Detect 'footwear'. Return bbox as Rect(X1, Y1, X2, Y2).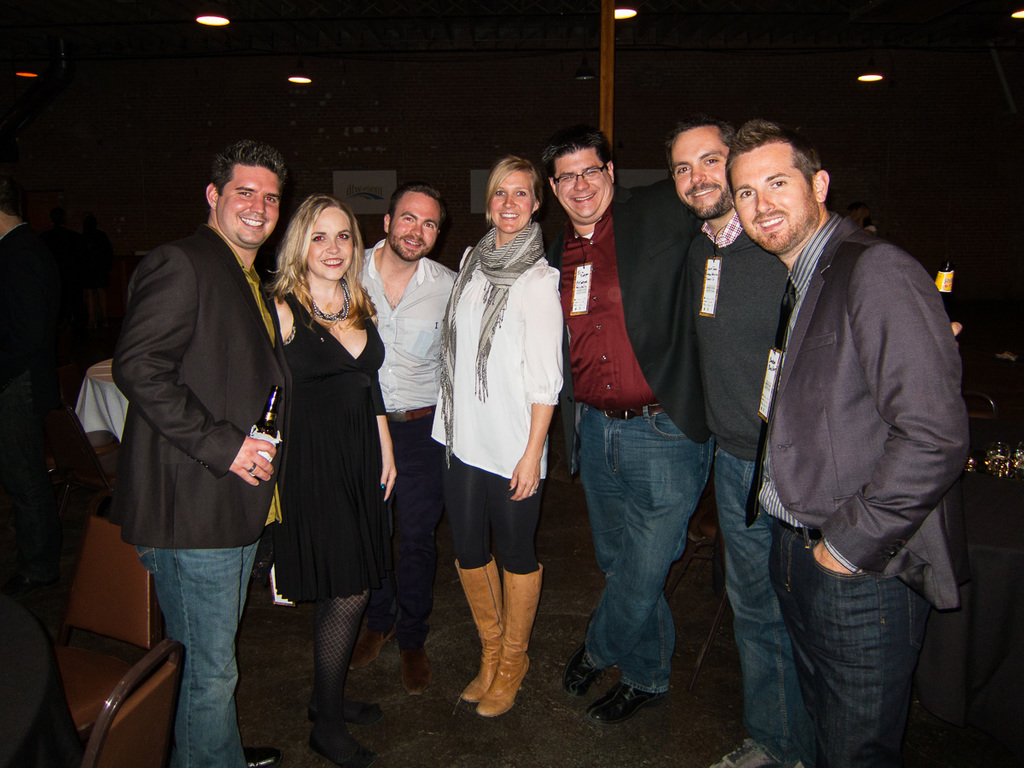
Rect(474, 561, 542, 715).
